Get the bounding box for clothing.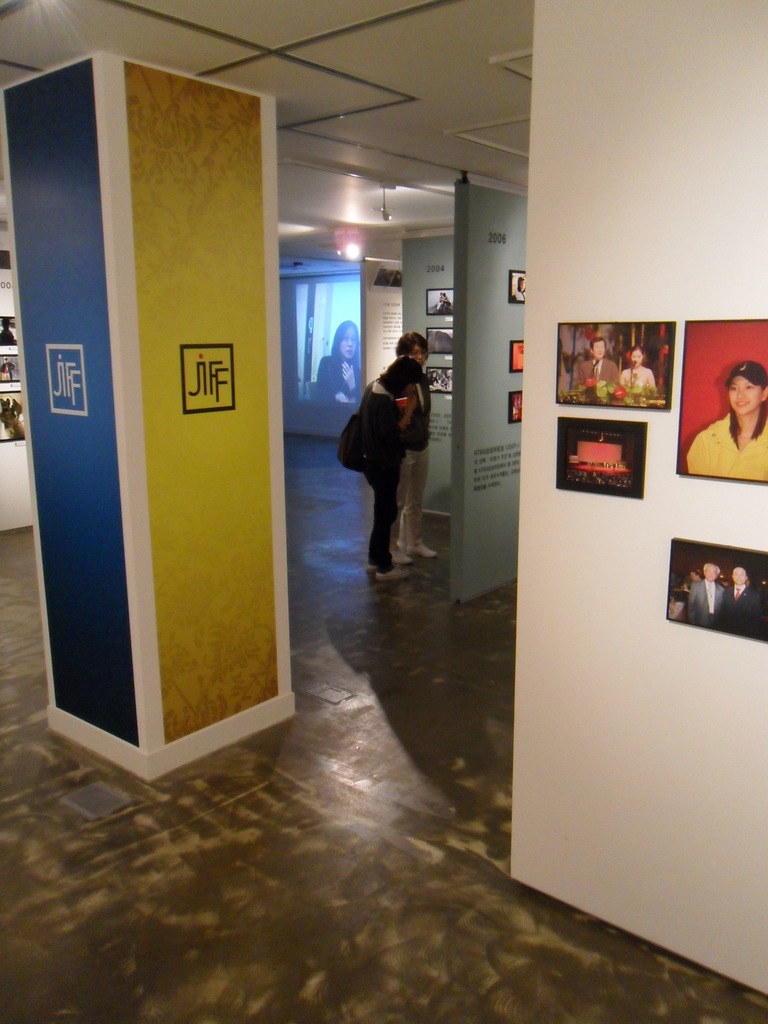
[left=572, top=358, right=623, bottom=398].
